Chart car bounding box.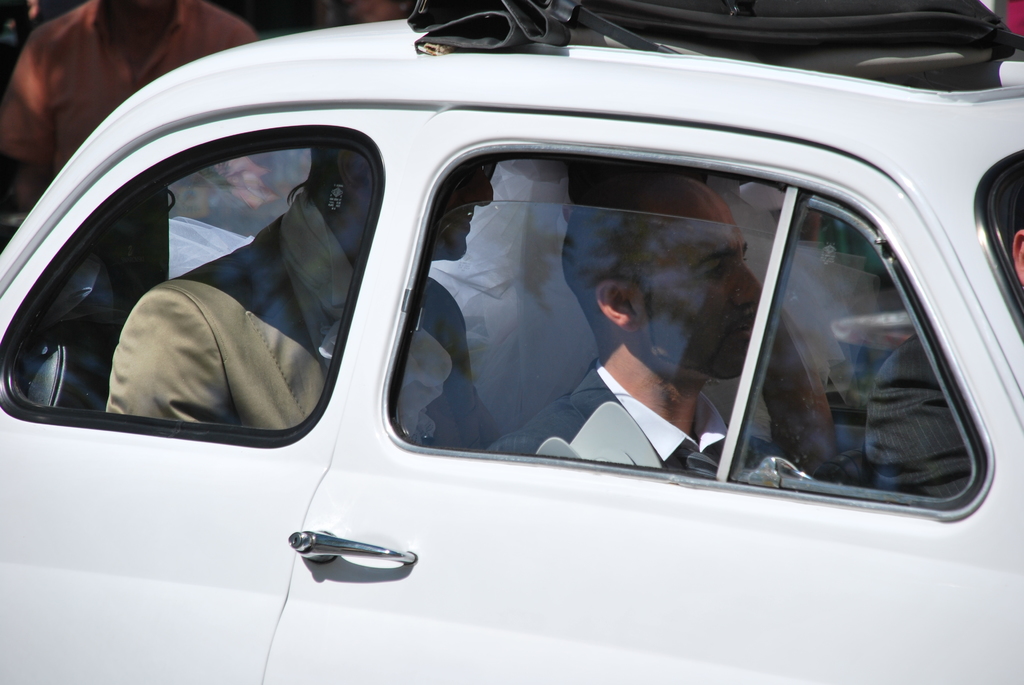
Charted: {"x1": 0, "y1": 0, "x2": 1023, "y2": 684}.
